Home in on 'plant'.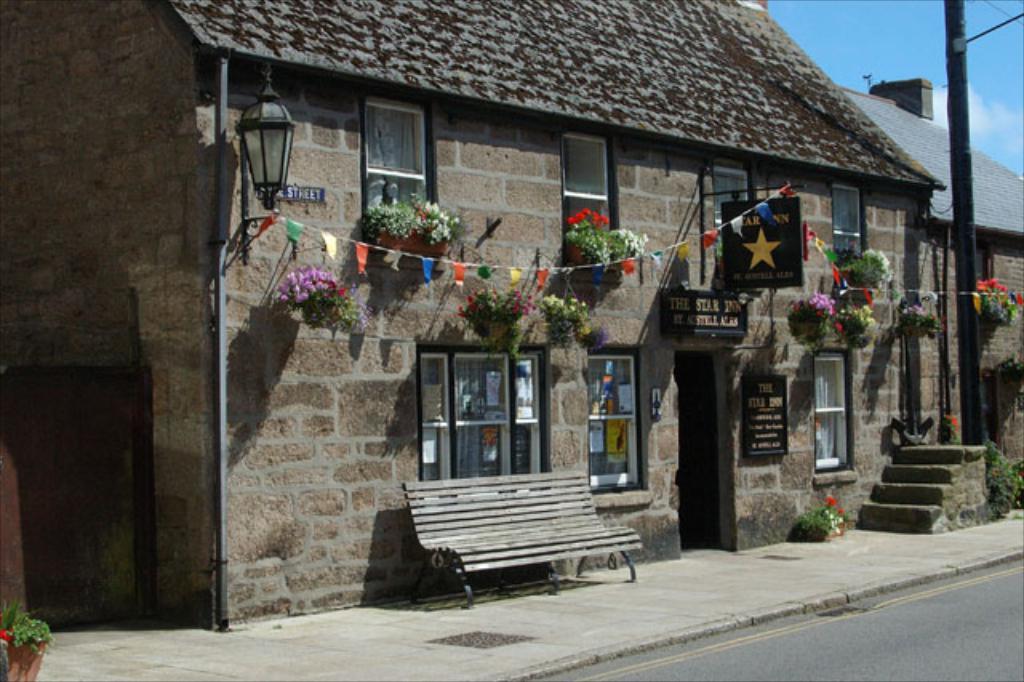
Homed in at 456/280/539/363.
